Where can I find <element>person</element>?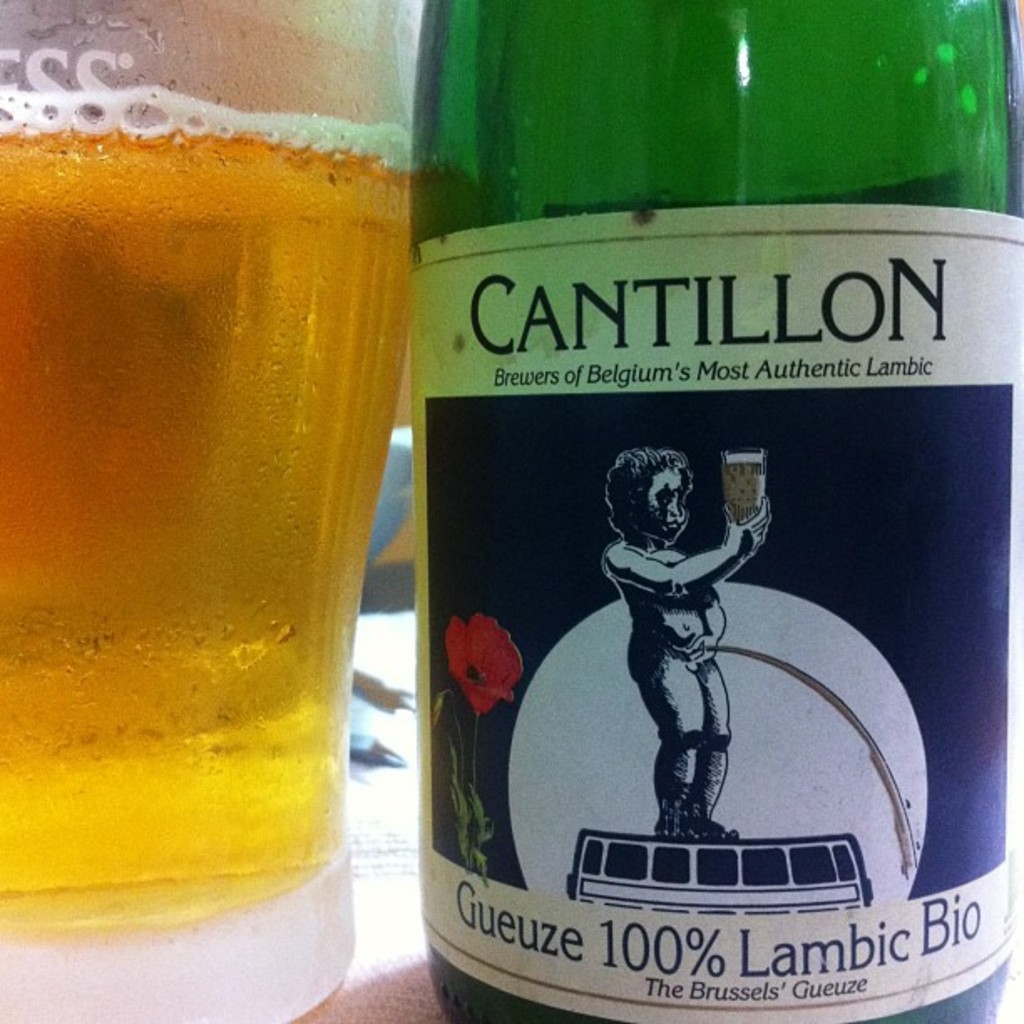
You can find it at (607,447,773,848).
